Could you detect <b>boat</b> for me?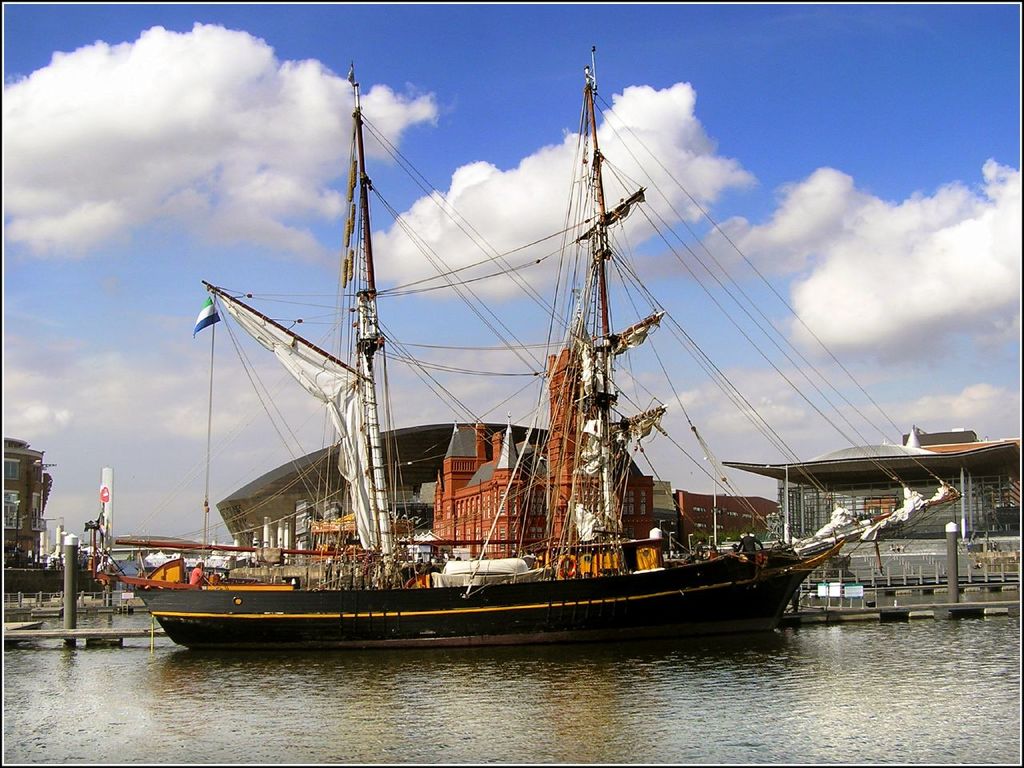
Detection result: bbox=(114, 68, 935, 671).
